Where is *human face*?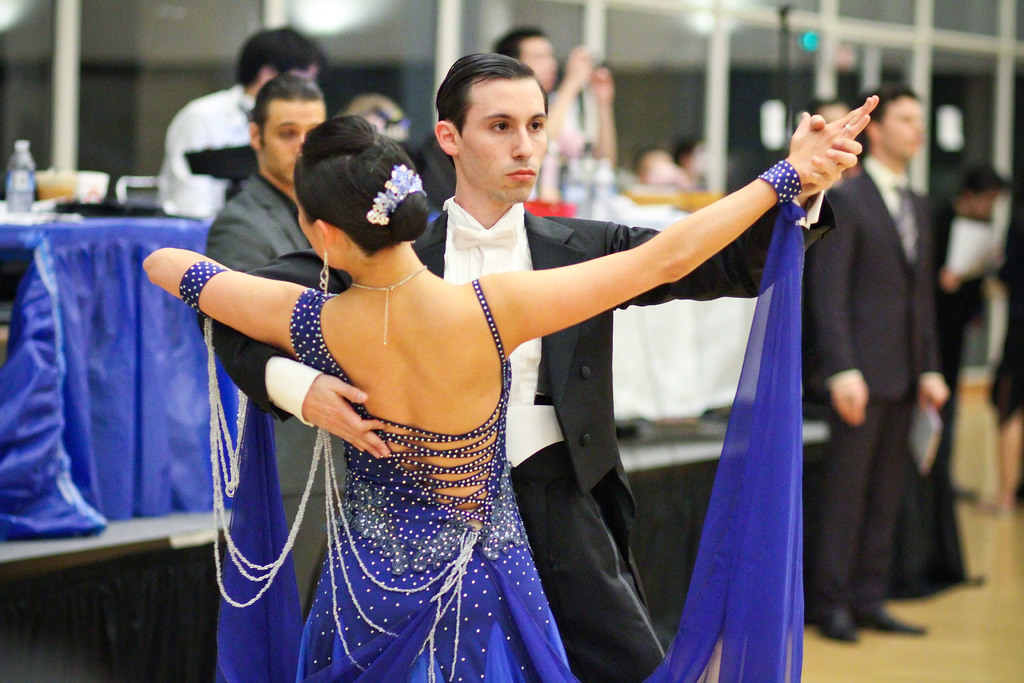
region(461, 78, 544, 199).
